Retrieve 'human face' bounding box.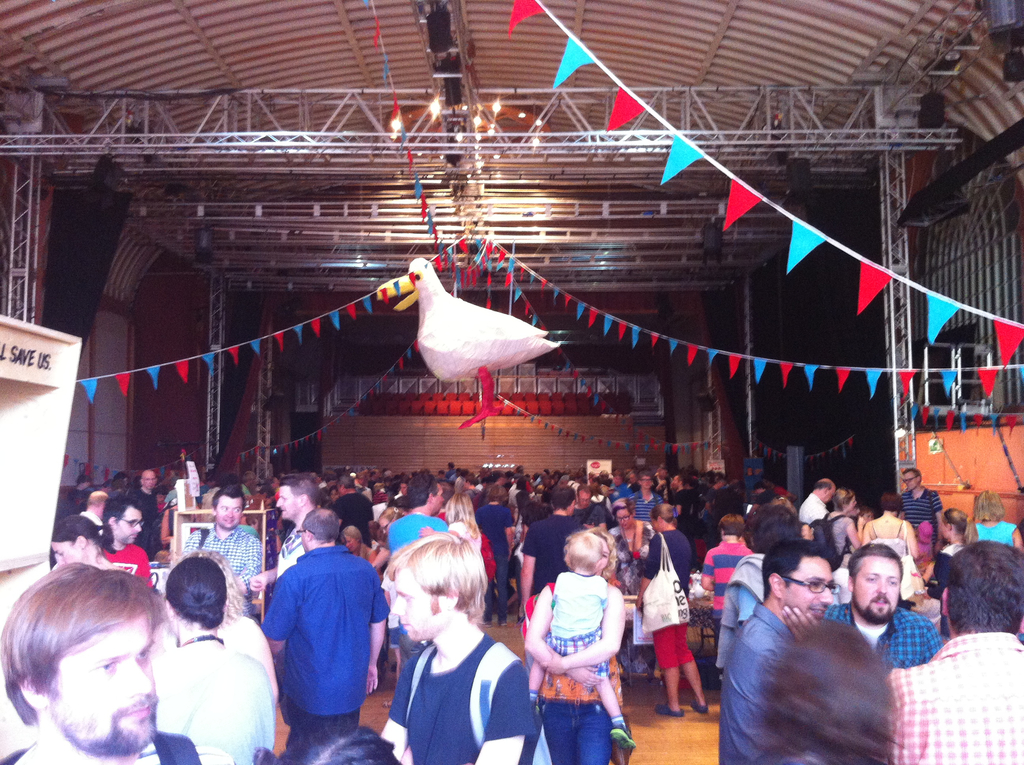
Bounding box: 145 471 156 490.
